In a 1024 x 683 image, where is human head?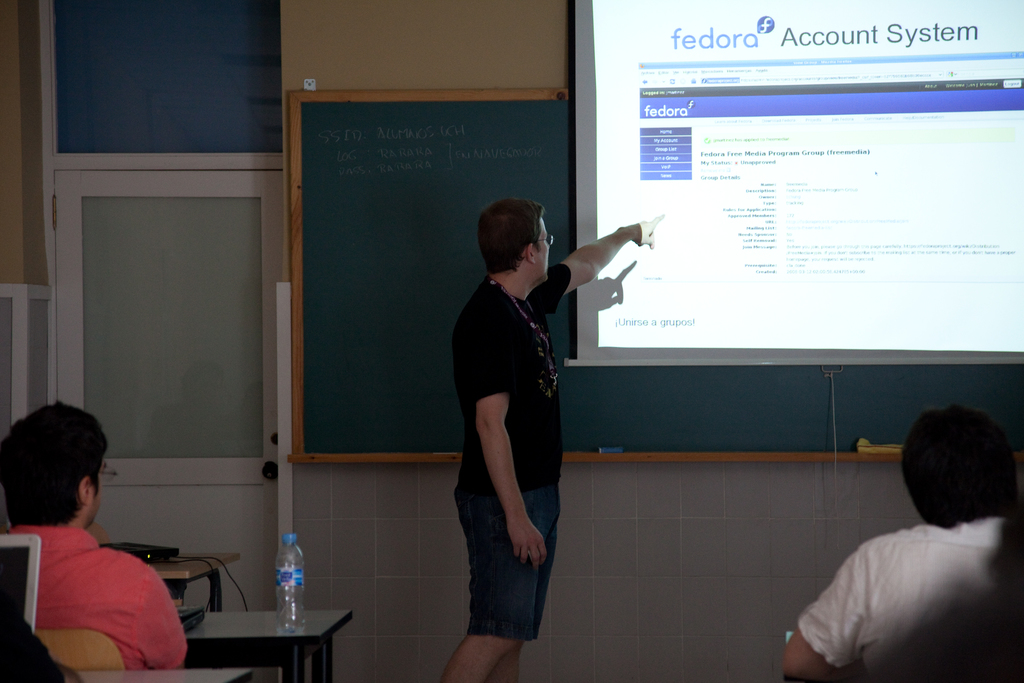
[897,413,1023,532].
